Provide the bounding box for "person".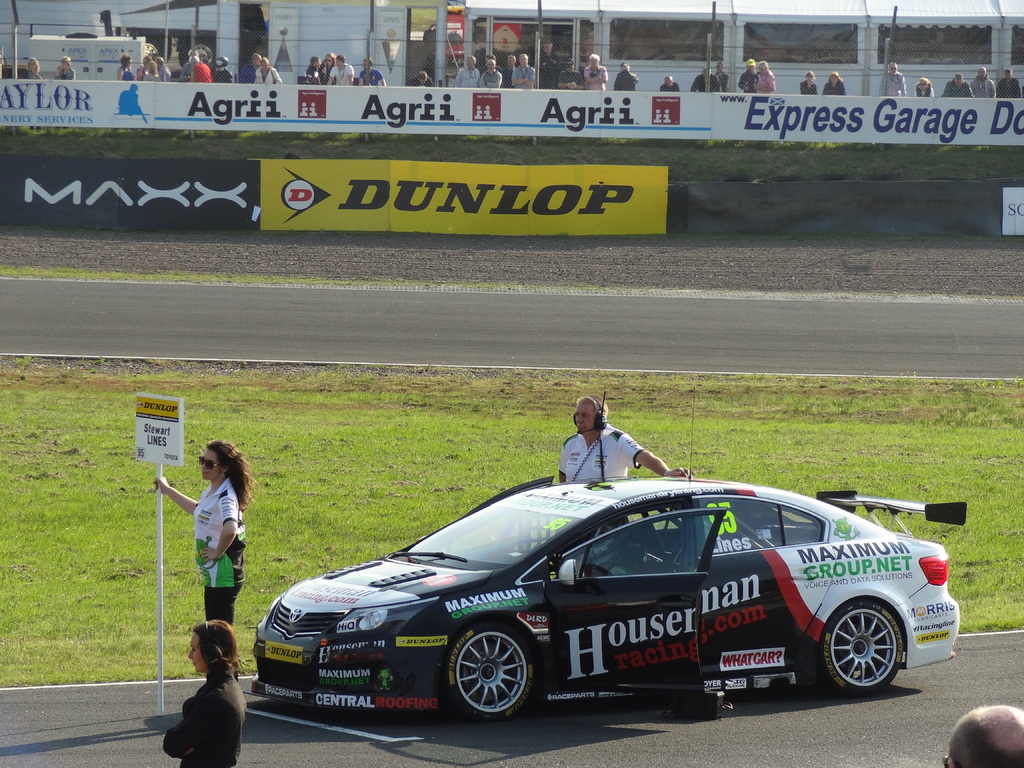
box=[941, 74, 973, 97].
